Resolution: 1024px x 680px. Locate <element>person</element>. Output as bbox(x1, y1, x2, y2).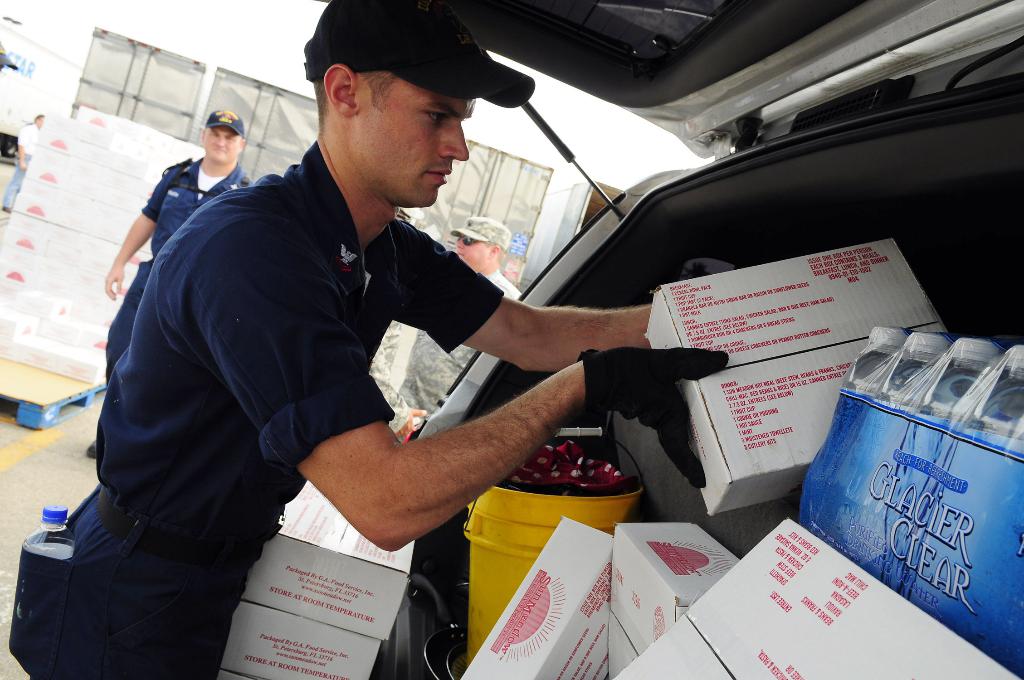
bbox(0, 108, 44, 211).
